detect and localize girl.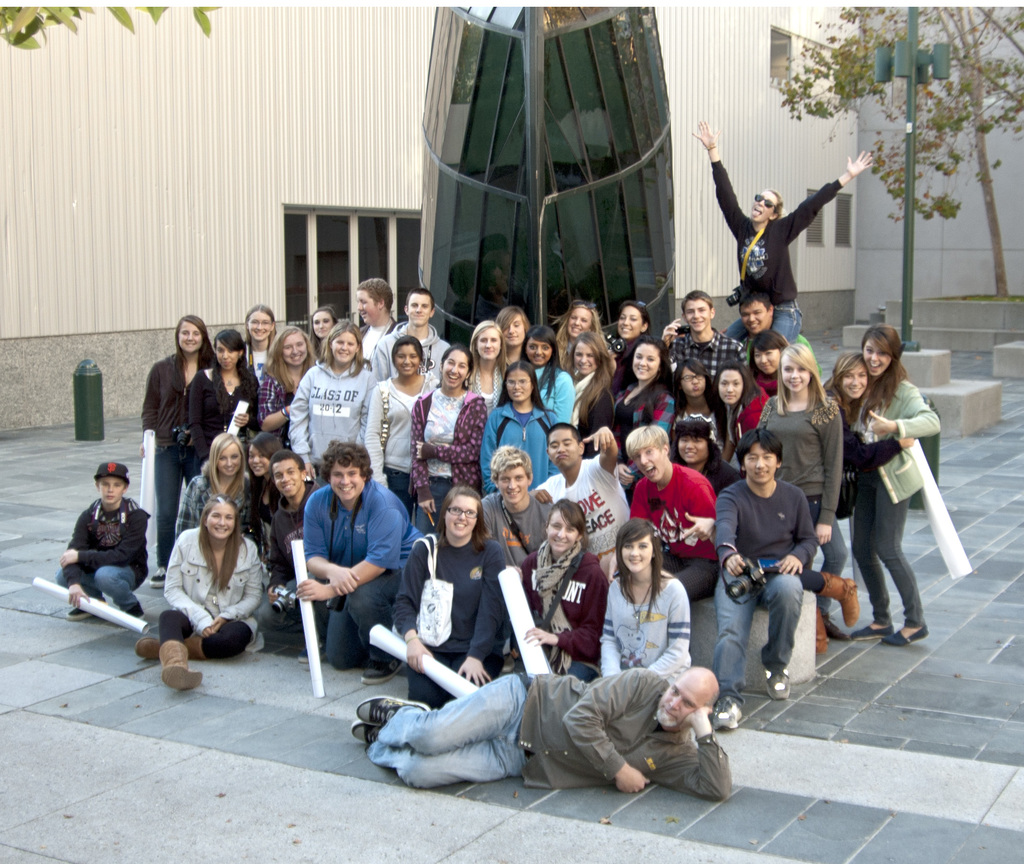
Localized at pyautogui.locateOnScreen(285, 320, 367, 493).
